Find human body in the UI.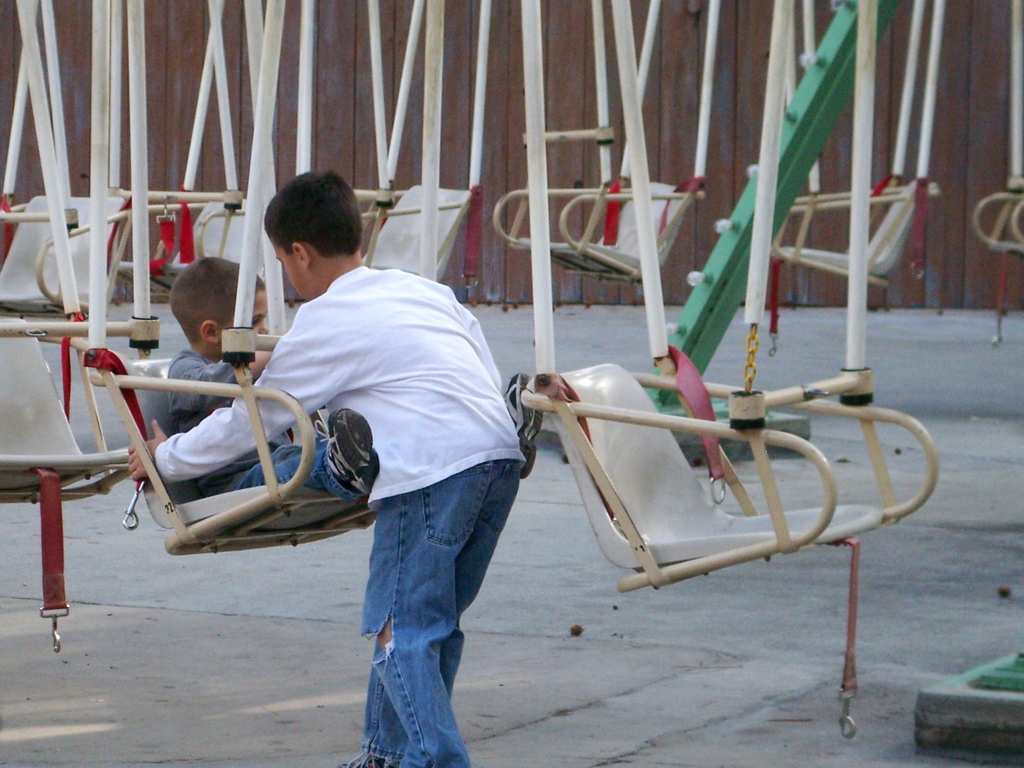
UI element at 164/348/378/503.
